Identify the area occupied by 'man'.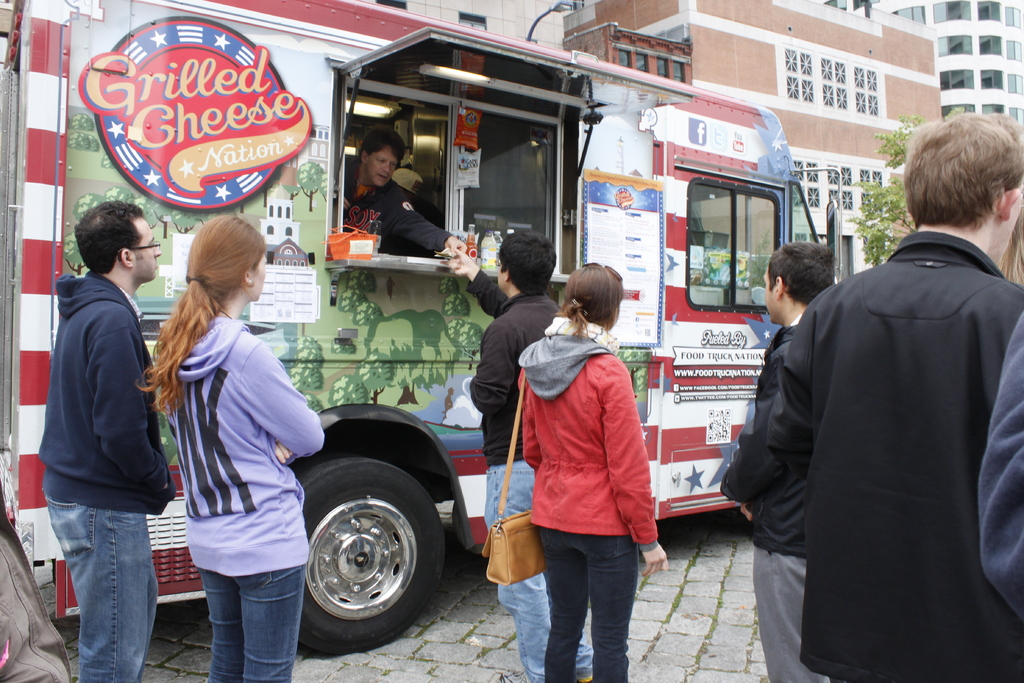
Area: <box>36,203,177,682</box>.
